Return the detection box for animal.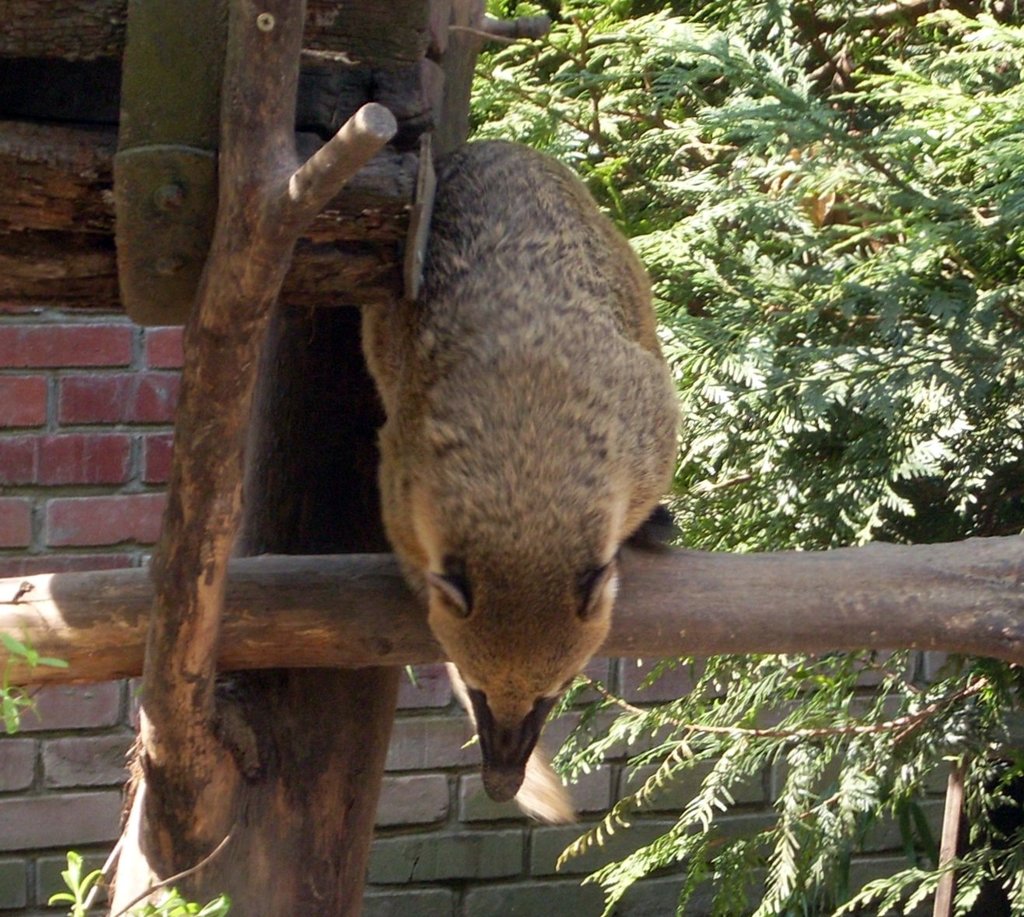
366,142,679,828.
